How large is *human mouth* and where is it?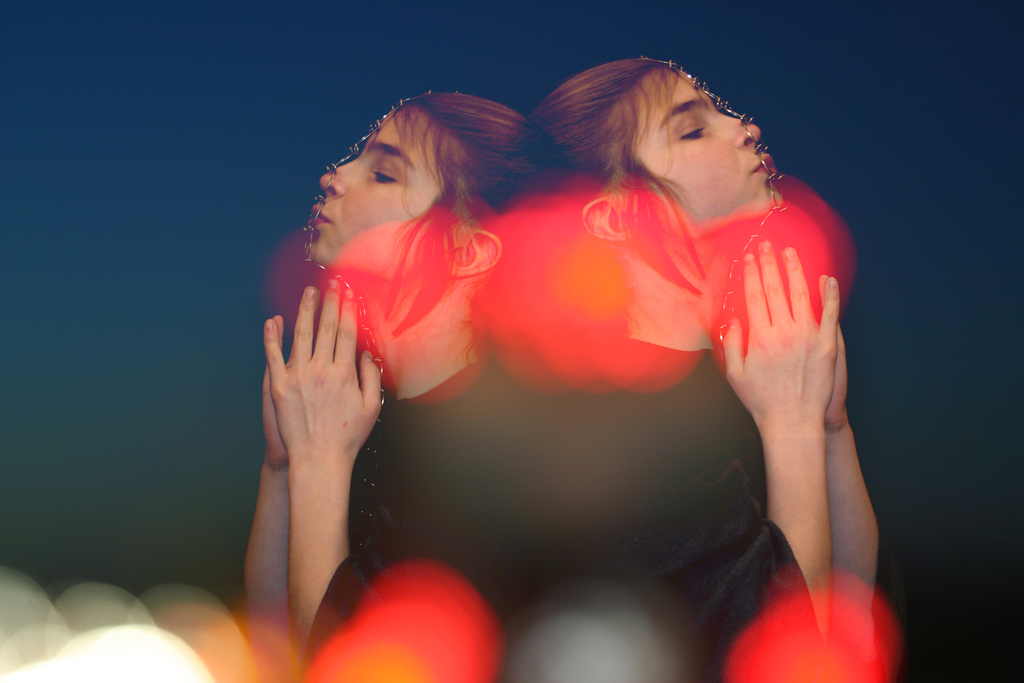
Bounding box: [749, 151, 776, 179].
